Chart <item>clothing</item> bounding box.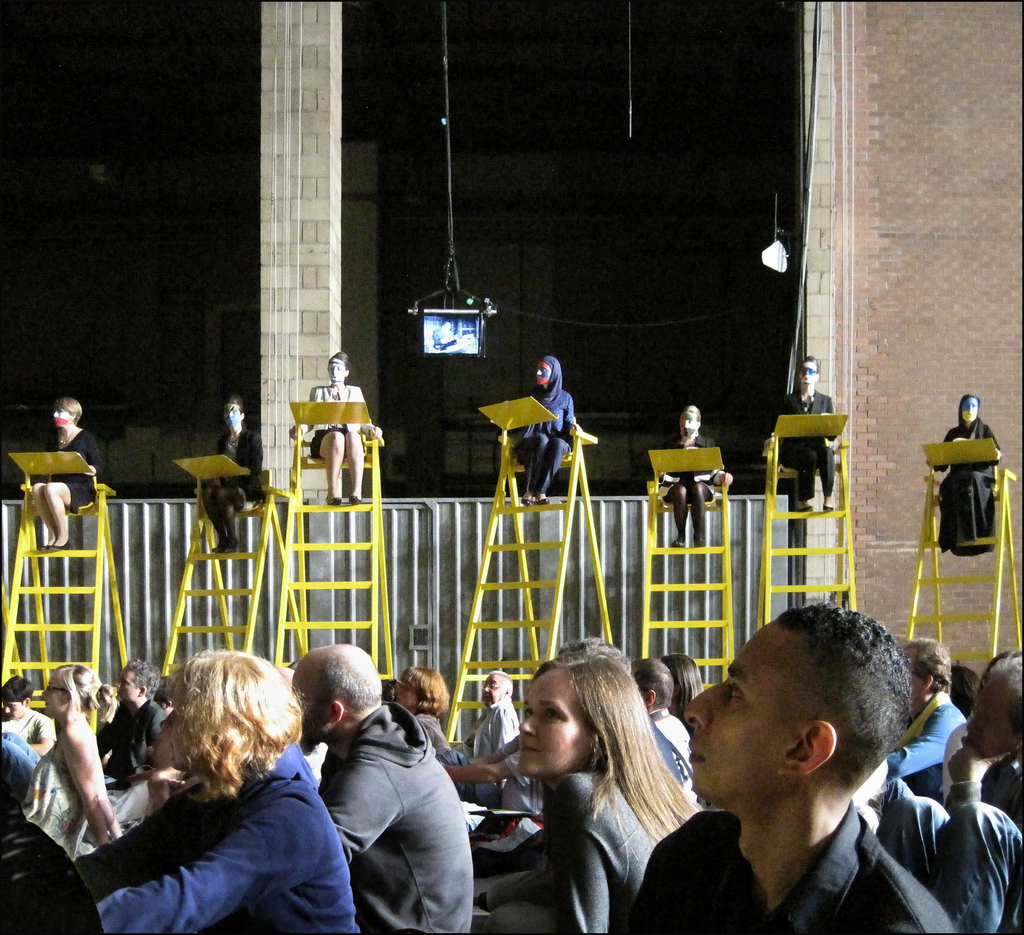
Charted: bbox=[74, 753, 359, 934].
